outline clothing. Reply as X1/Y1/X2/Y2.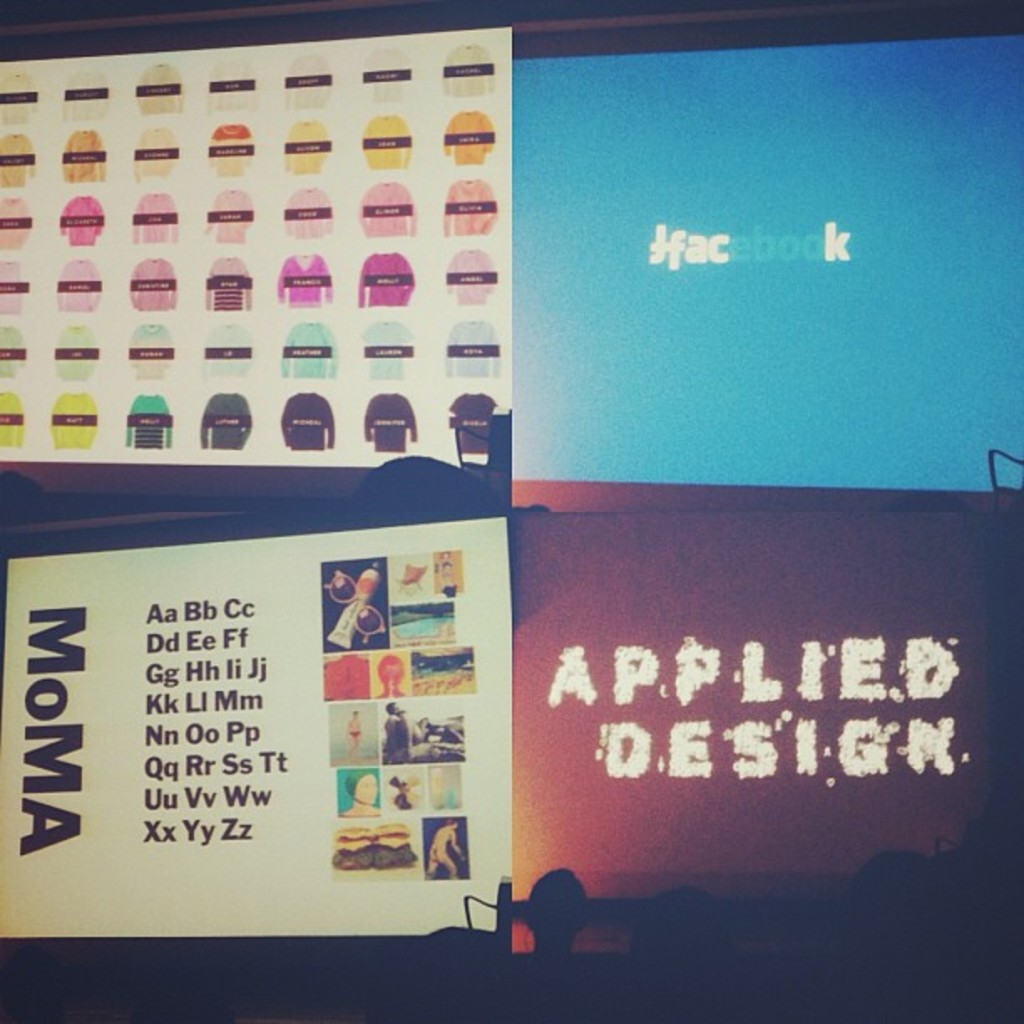
273/52/338/107.
